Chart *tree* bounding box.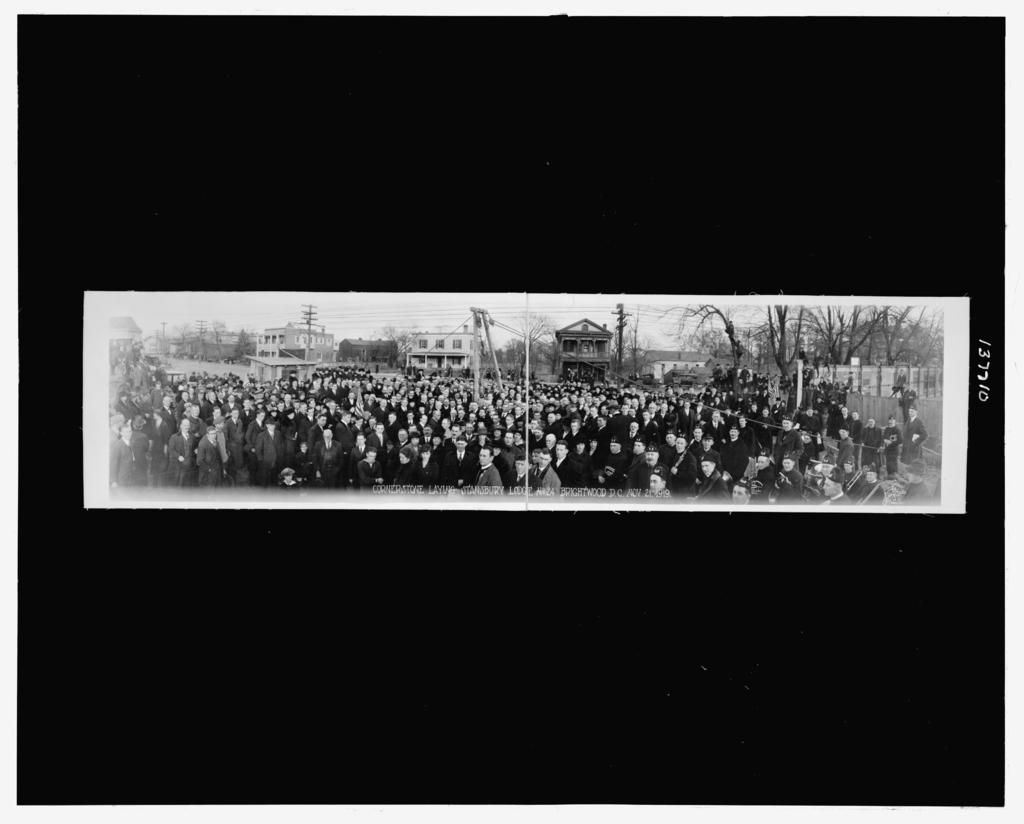
Charted: left=676, top=295, right=756, bottom=372.
